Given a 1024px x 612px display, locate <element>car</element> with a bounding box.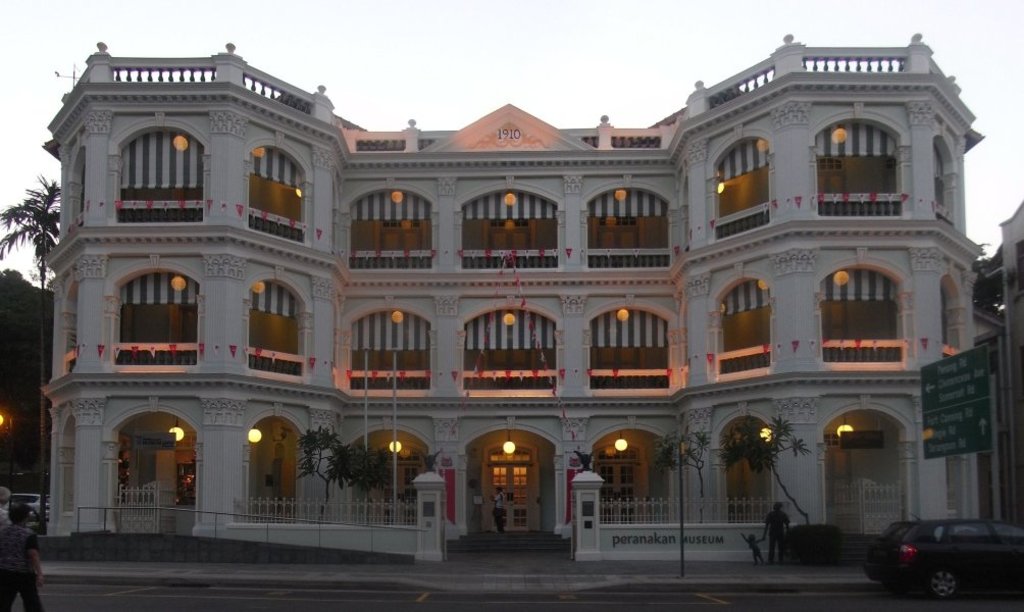
Located: bbox=[864, 508, 1023, 599].
